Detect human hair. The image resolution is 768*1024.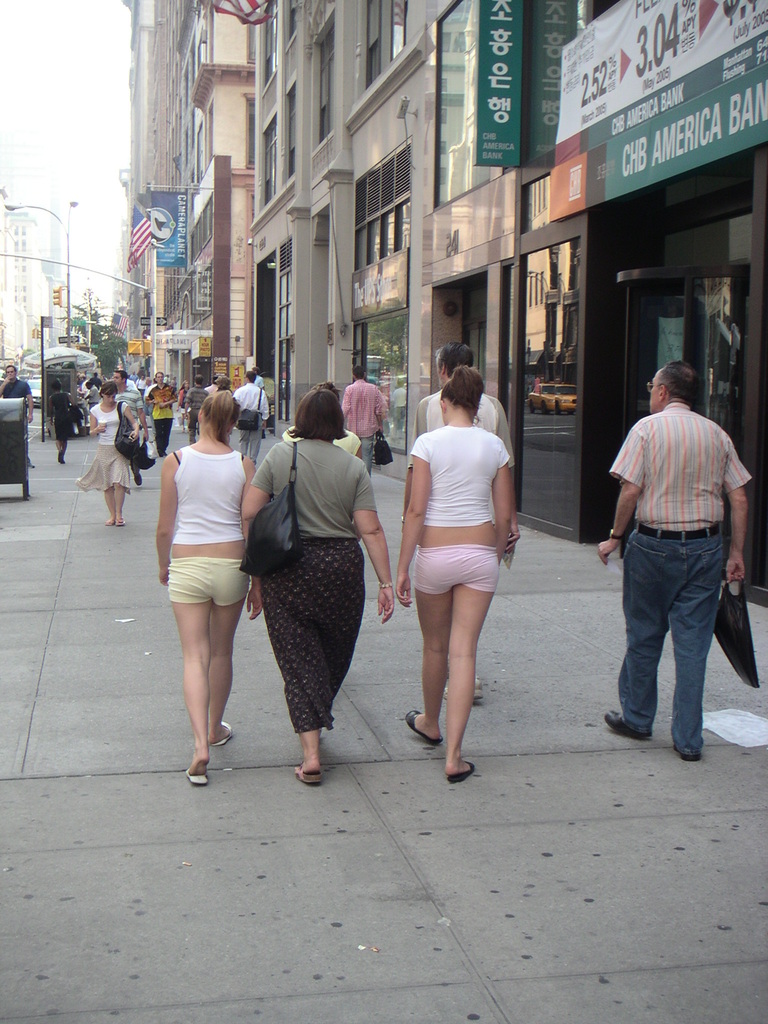
bbox(102, 384, 115, 395).
